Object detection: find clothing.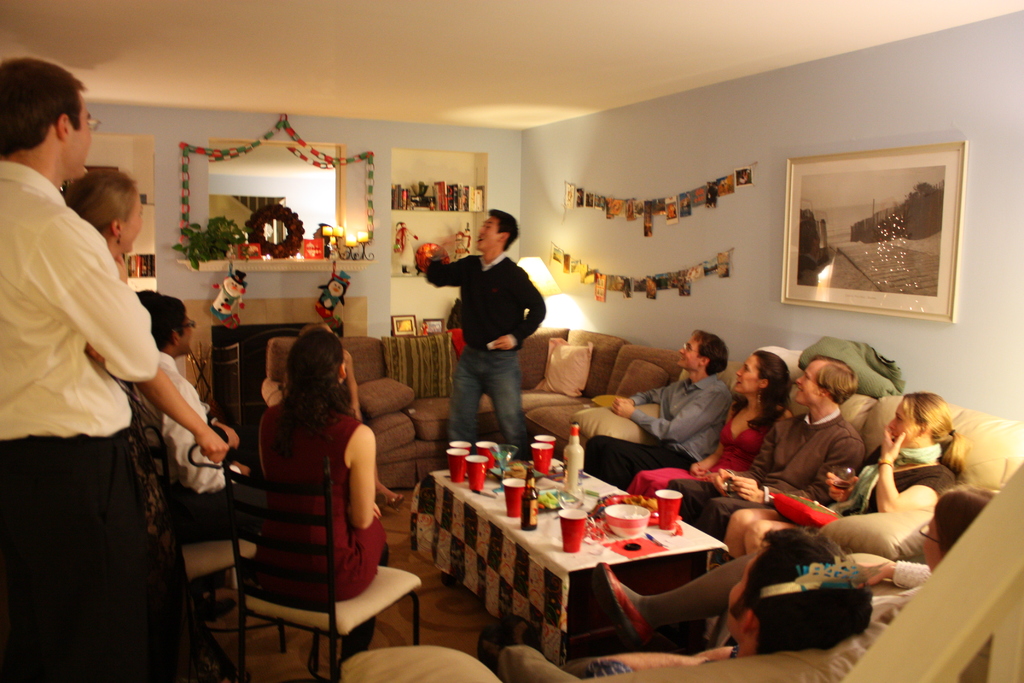
bbox(635, 415, 765, 495).
